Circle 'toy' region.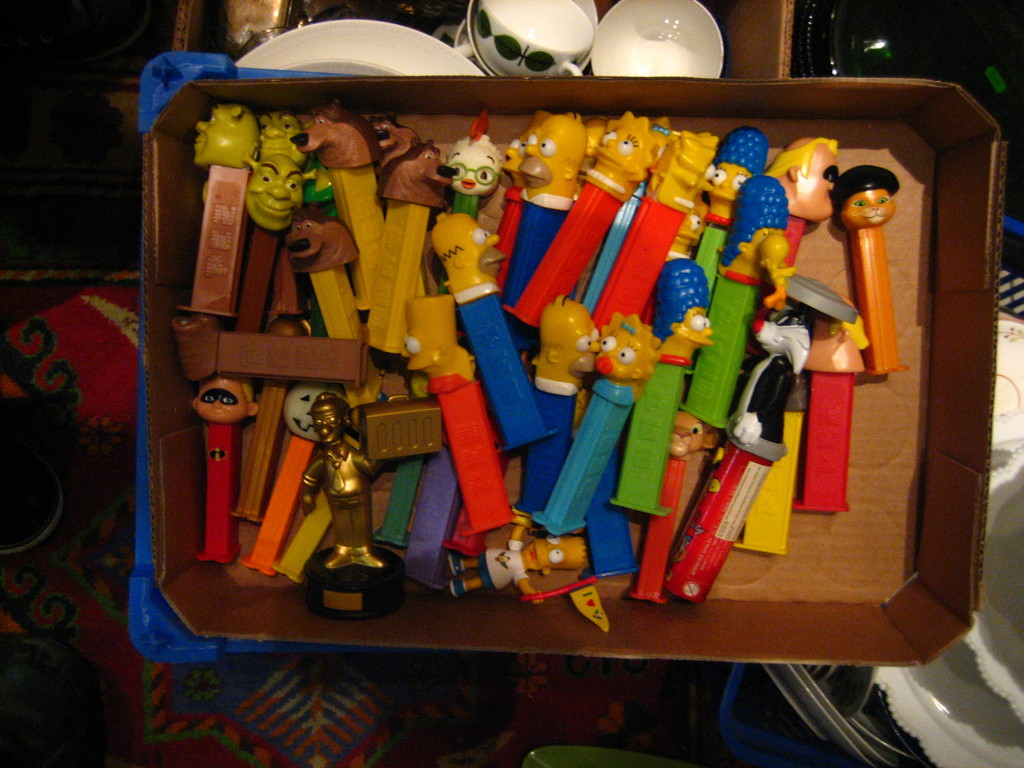
Region: left=282, top=214, right=361, bottom=343.
